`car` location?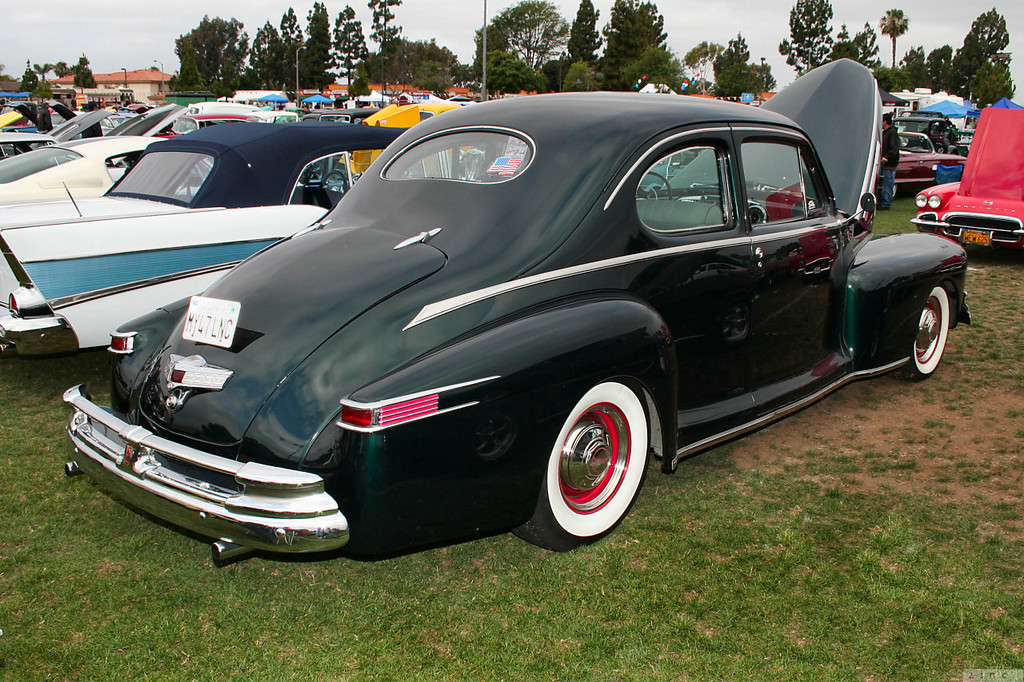
x1=0, y1=135, x2=210, y2=204
